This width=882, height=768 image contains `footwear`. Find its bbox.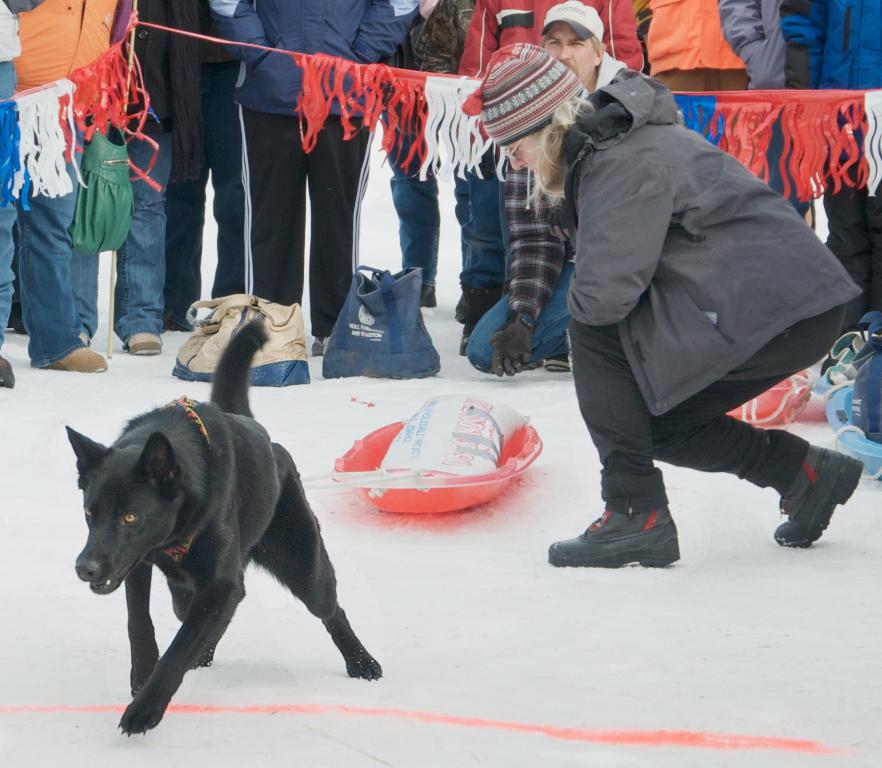
[546, 347, 569, 374].
